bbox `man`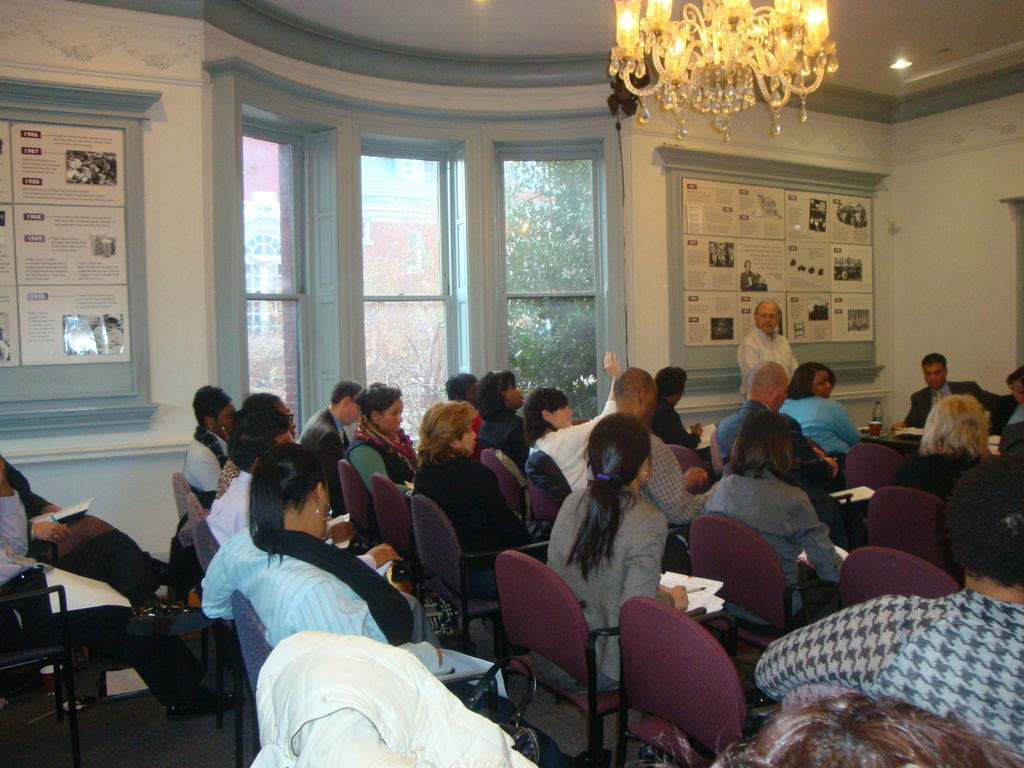
box(717, 360, 843, 490)
